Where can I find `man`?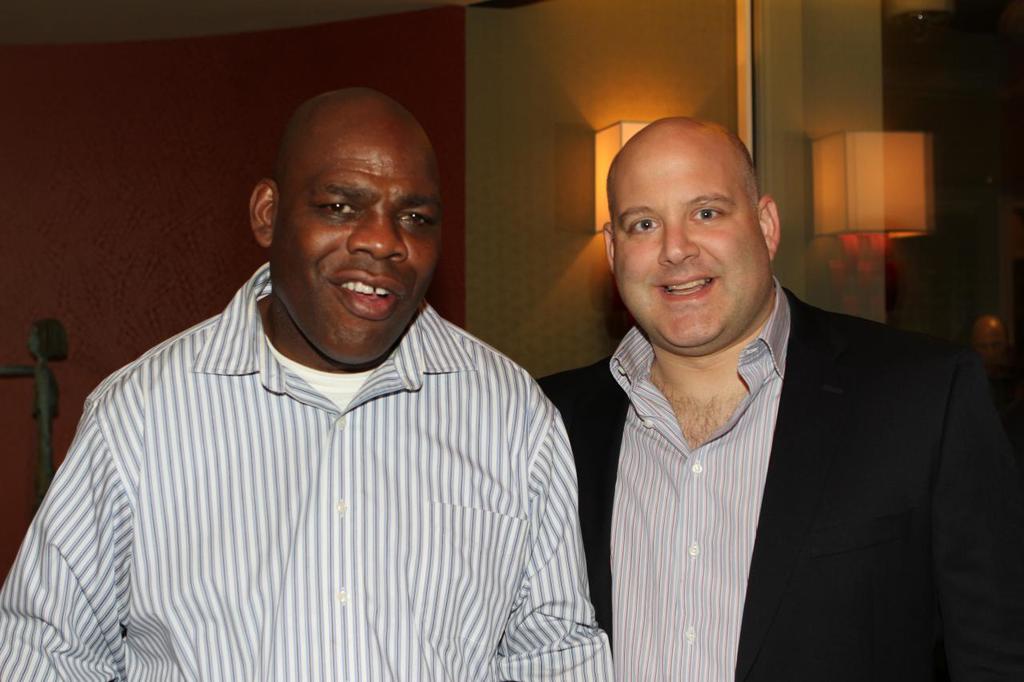
You can find it at BBox(542, 127, 1003, 679).
